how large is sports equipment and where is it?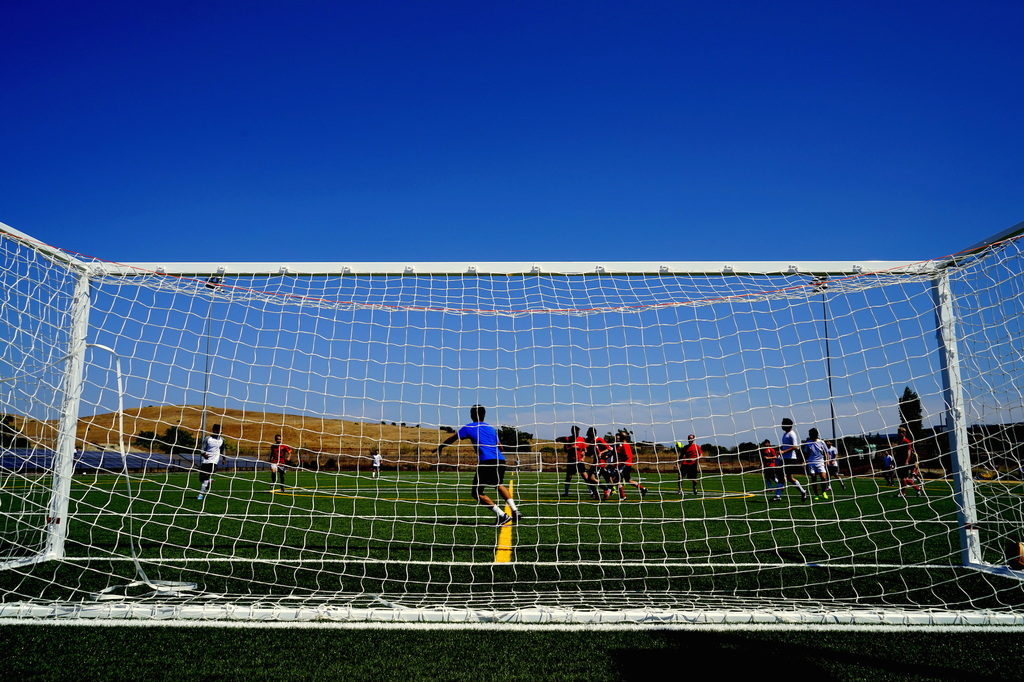
Bounding box: locate(0, 215, 1023, 633).
